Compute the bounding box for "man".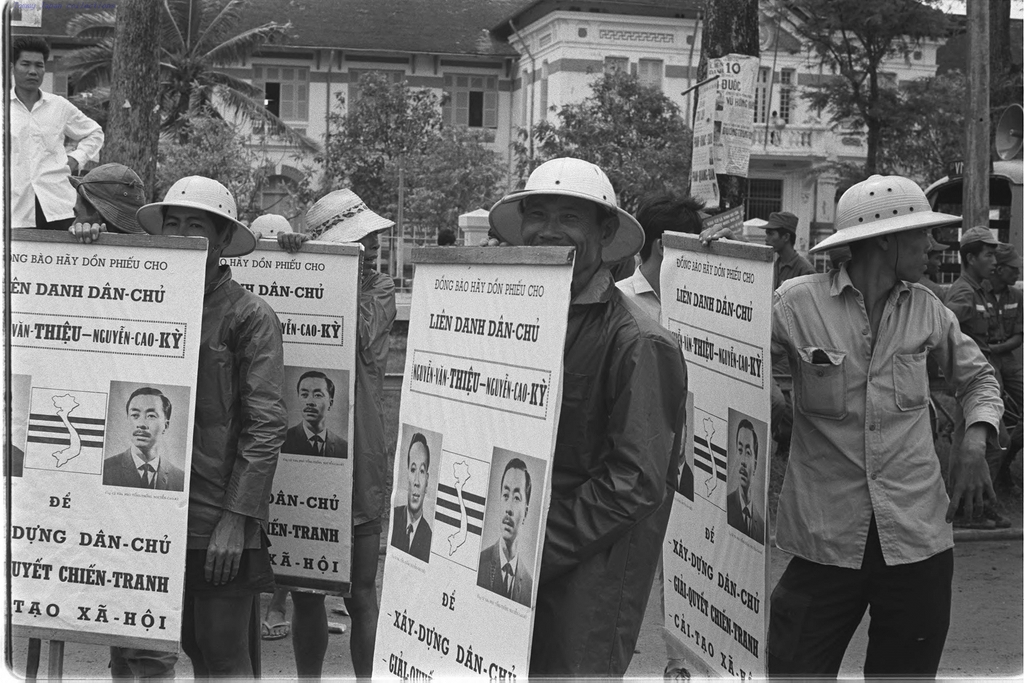
[944, 226, 1016, 527].
